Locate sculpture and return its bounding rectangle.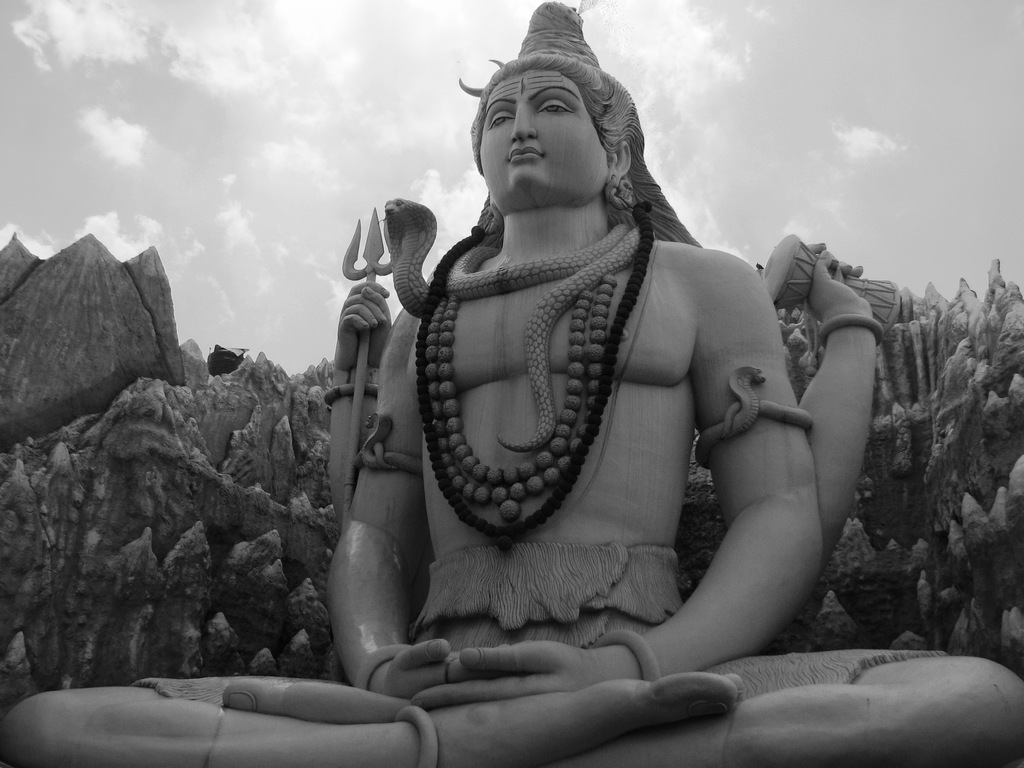
box=[0, 0, 1023, 767].
